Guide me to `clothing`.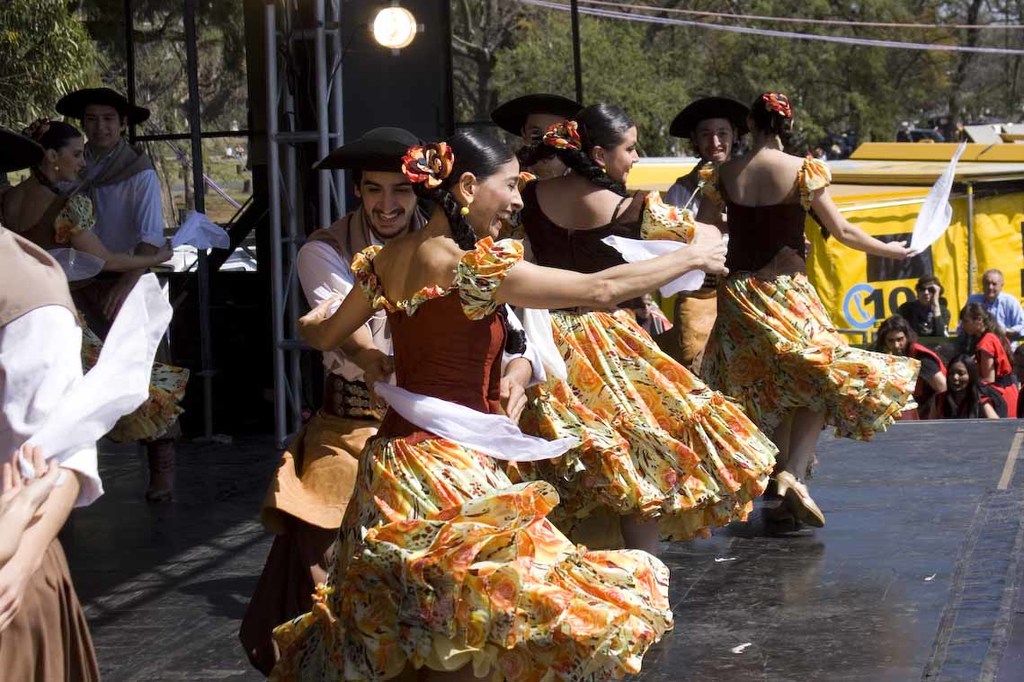
Guidance: 245,195,438,659.
